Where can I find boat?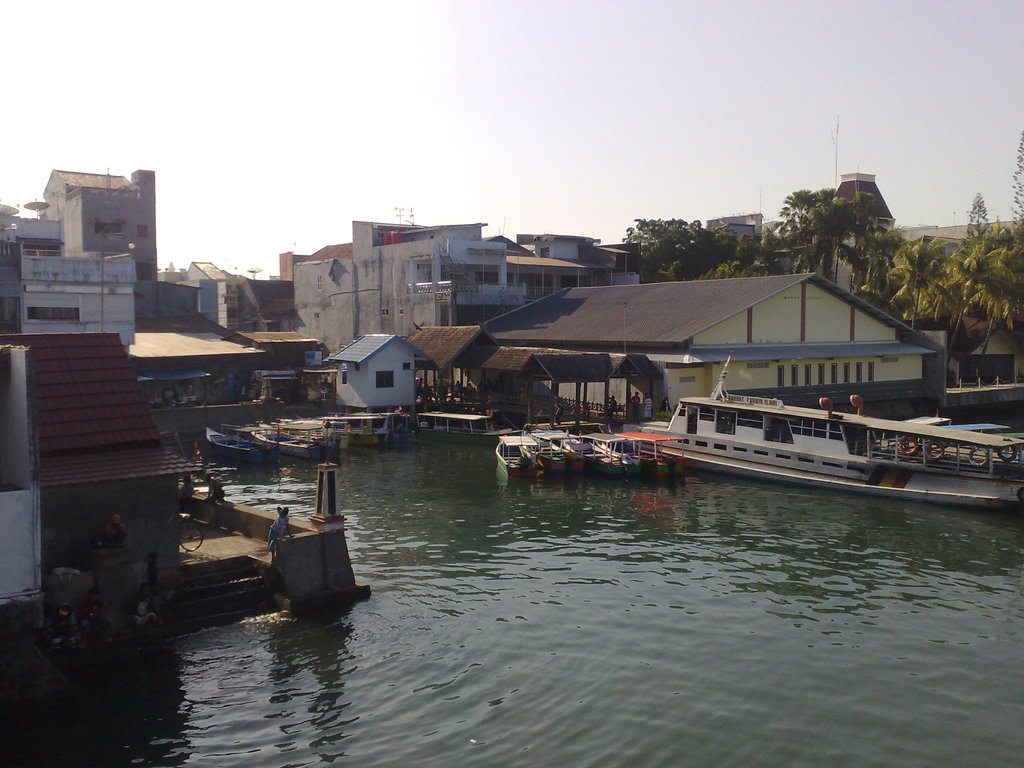
You can find it at detection(612, 427, 682, 479).
